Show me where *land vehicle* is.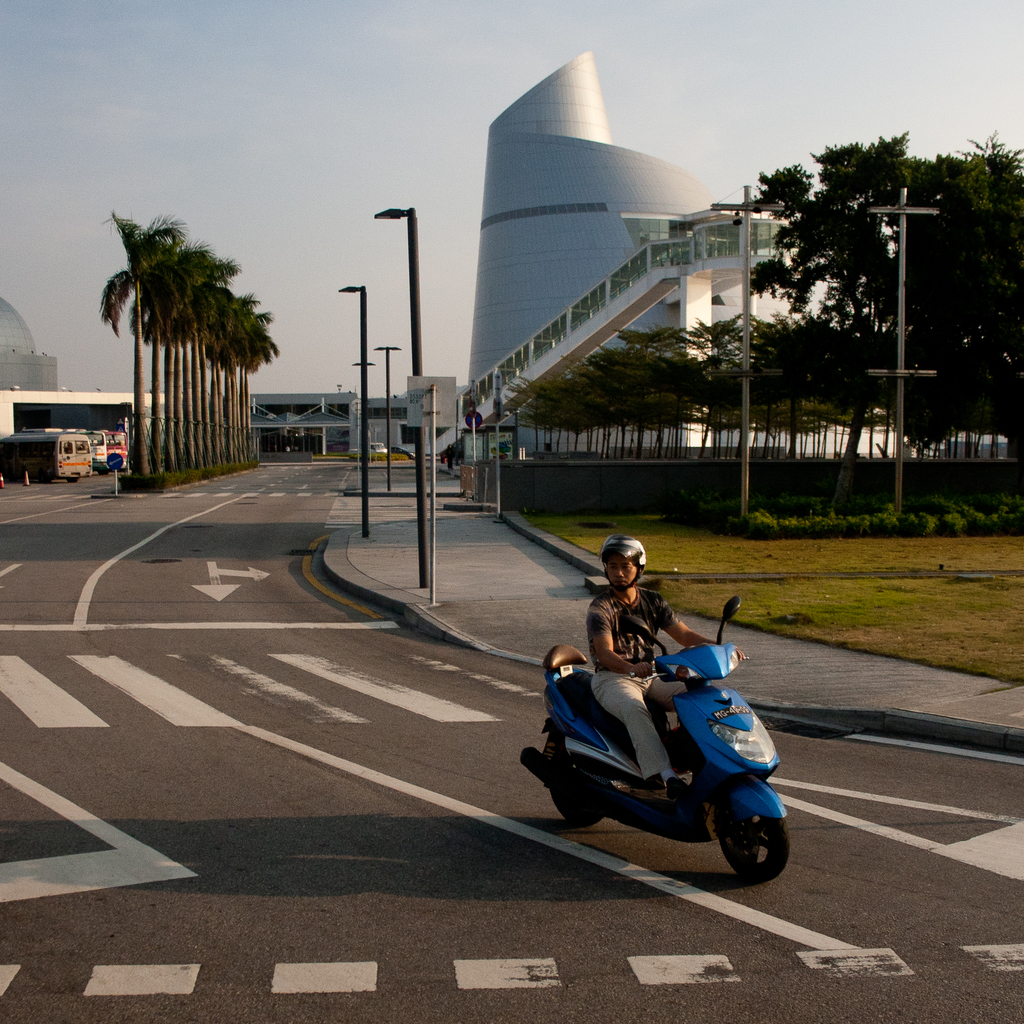
*land vehicle* is at 541, 617, 778, 892.
